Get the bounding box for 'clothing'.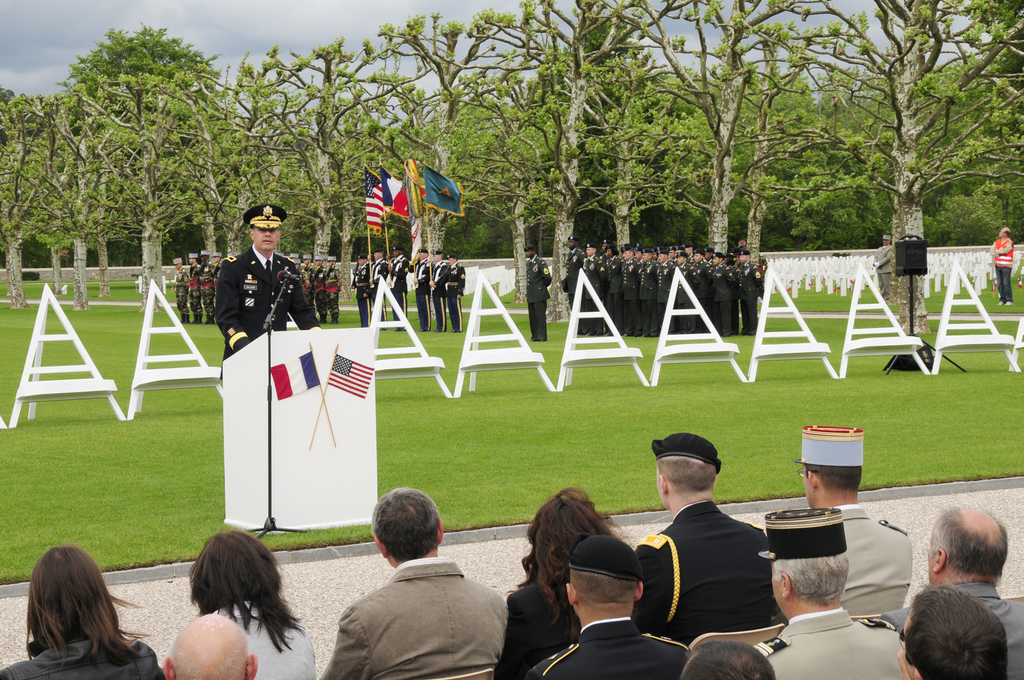
7/635/150/679.
